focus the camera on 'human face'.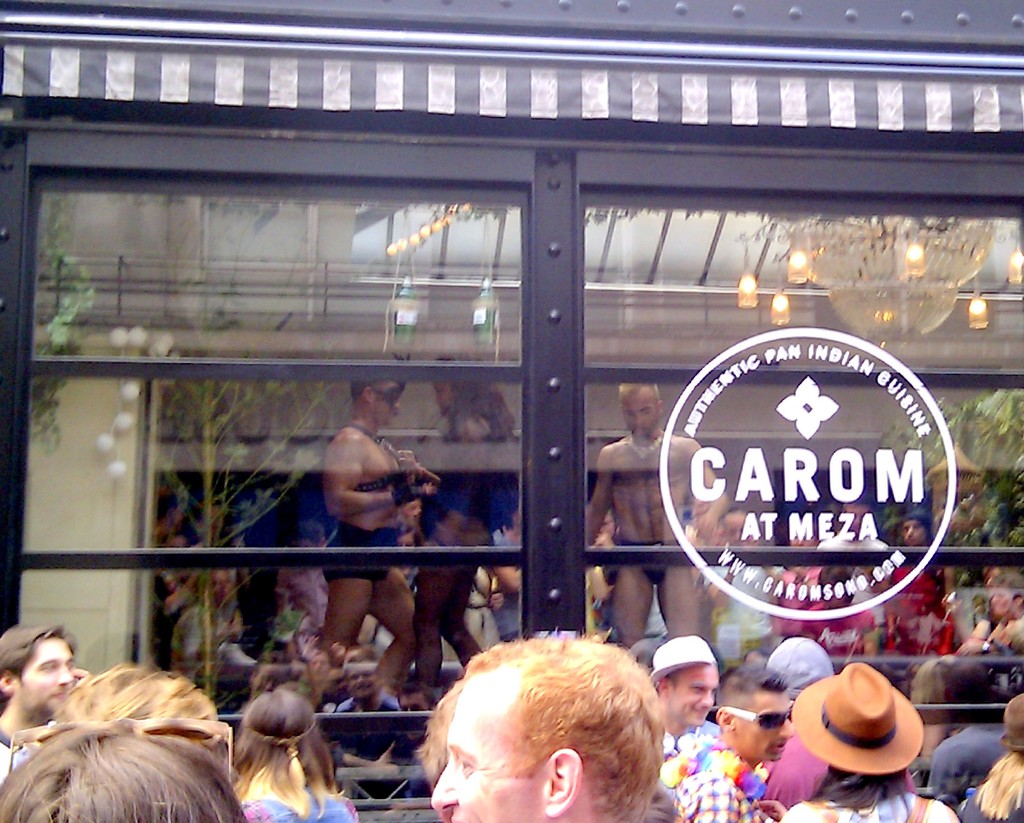
Focus region: bbox(19, 637, 74, 716).
